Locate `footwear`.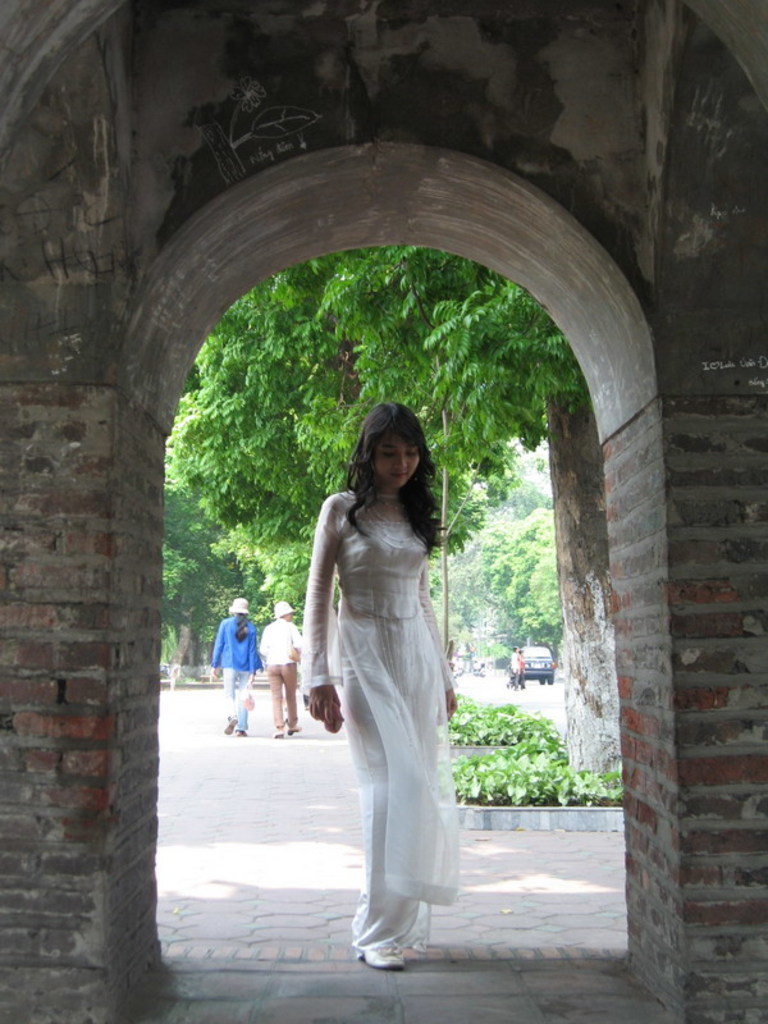
Bounding box: 288 723 301 732.
